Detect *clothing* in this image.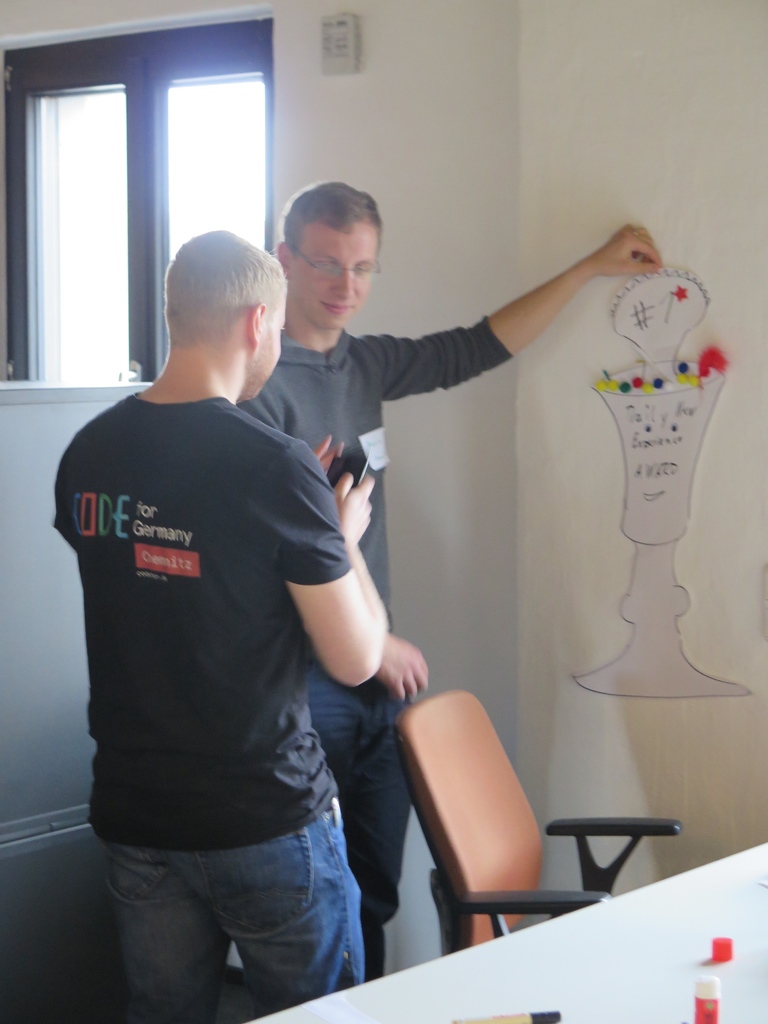
Detection: rect(58, 390, 352, 844).
